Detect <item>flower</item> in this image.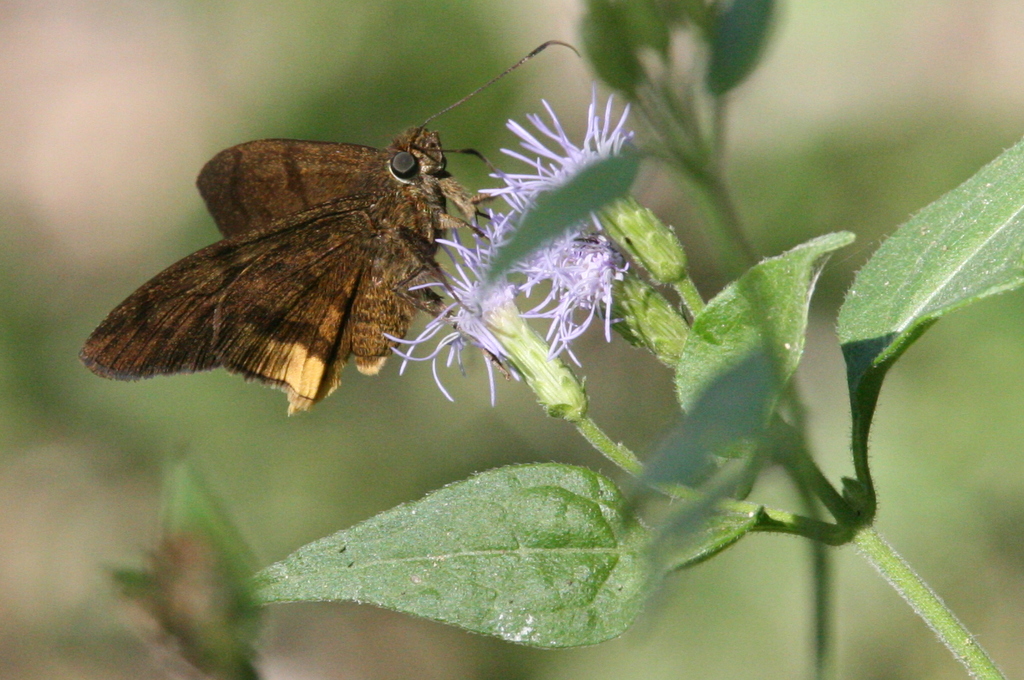
Detection: (394,86,643,384).
